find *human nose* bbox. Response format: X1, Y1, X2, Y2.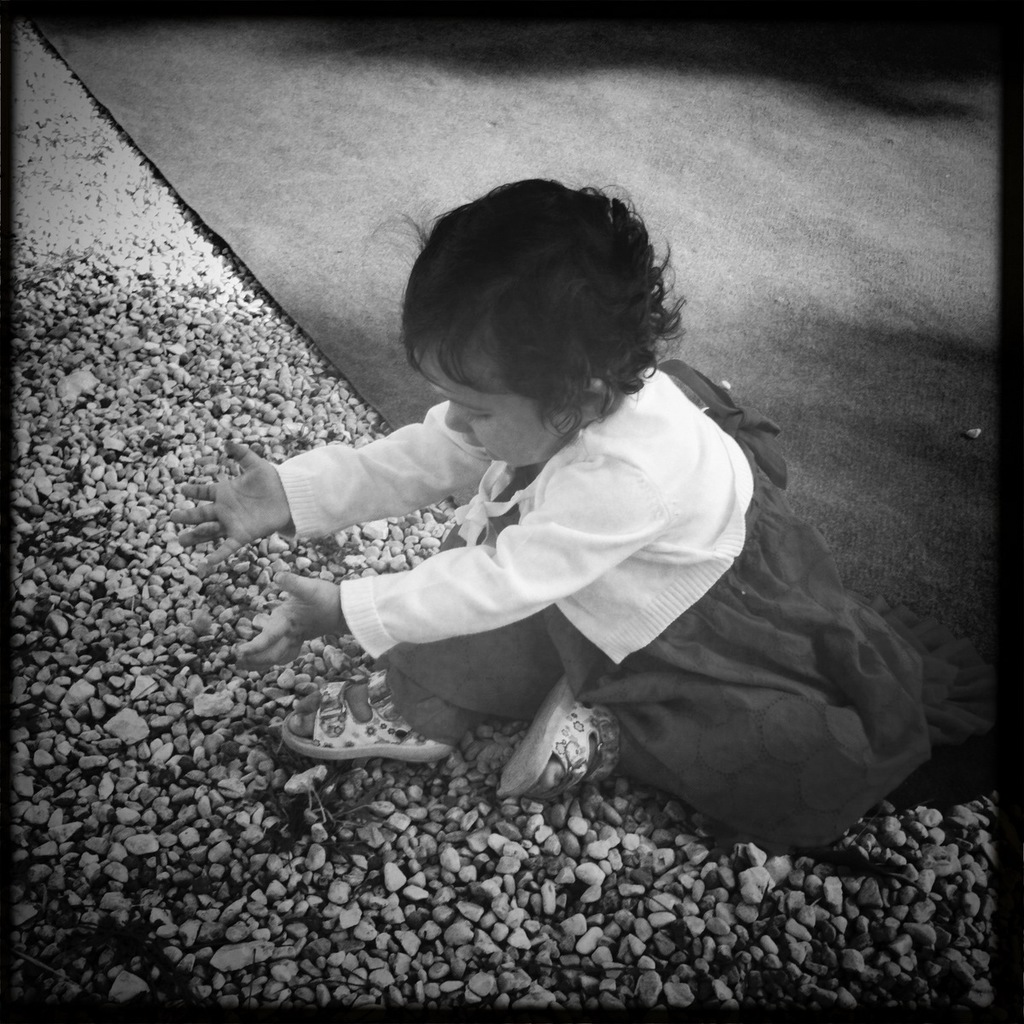
445, 400, 471, 434.
